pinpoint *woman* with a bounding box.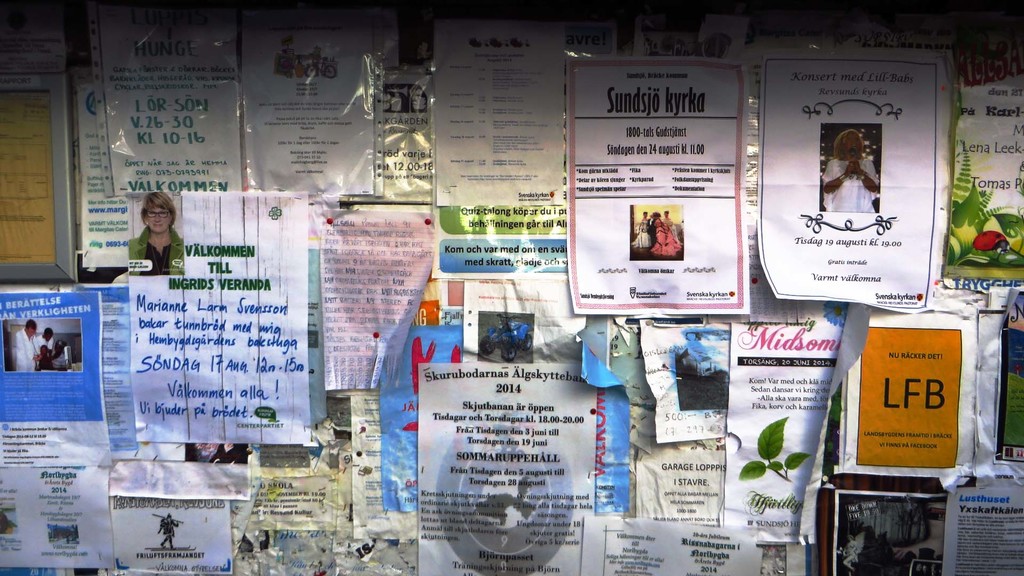
l=113, t=189, r=178, b=270.
